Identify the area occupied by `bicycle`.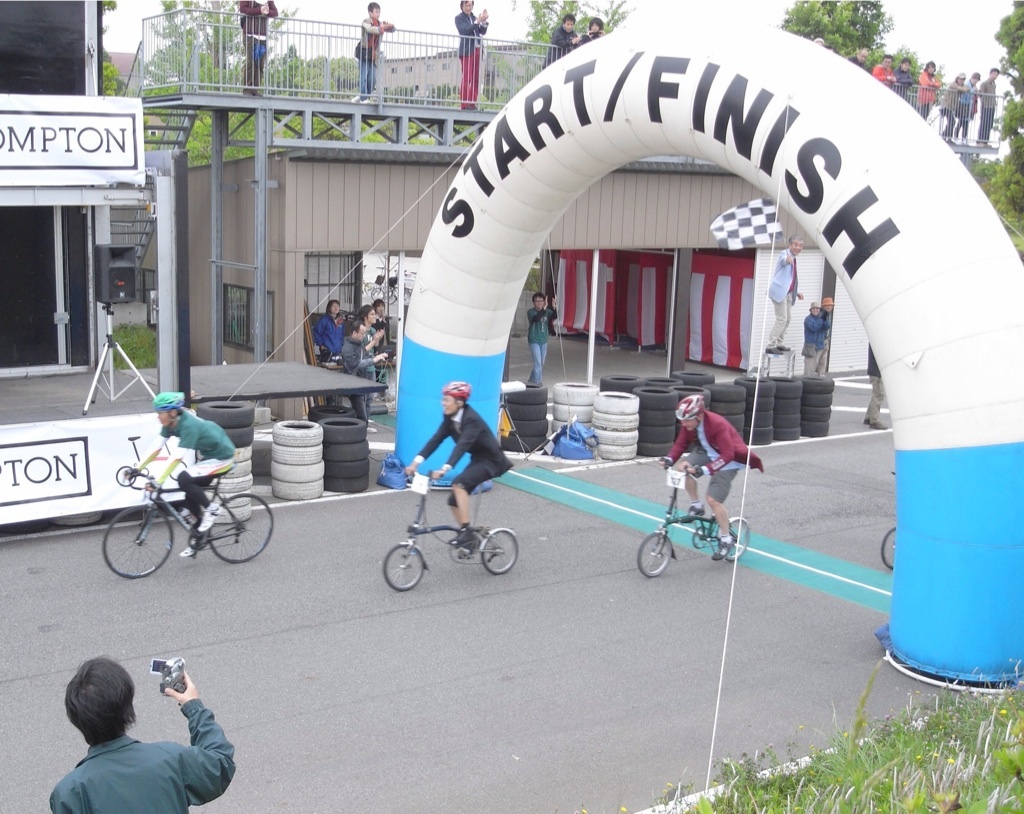
Area: rect(634, 454, 748, 577).
